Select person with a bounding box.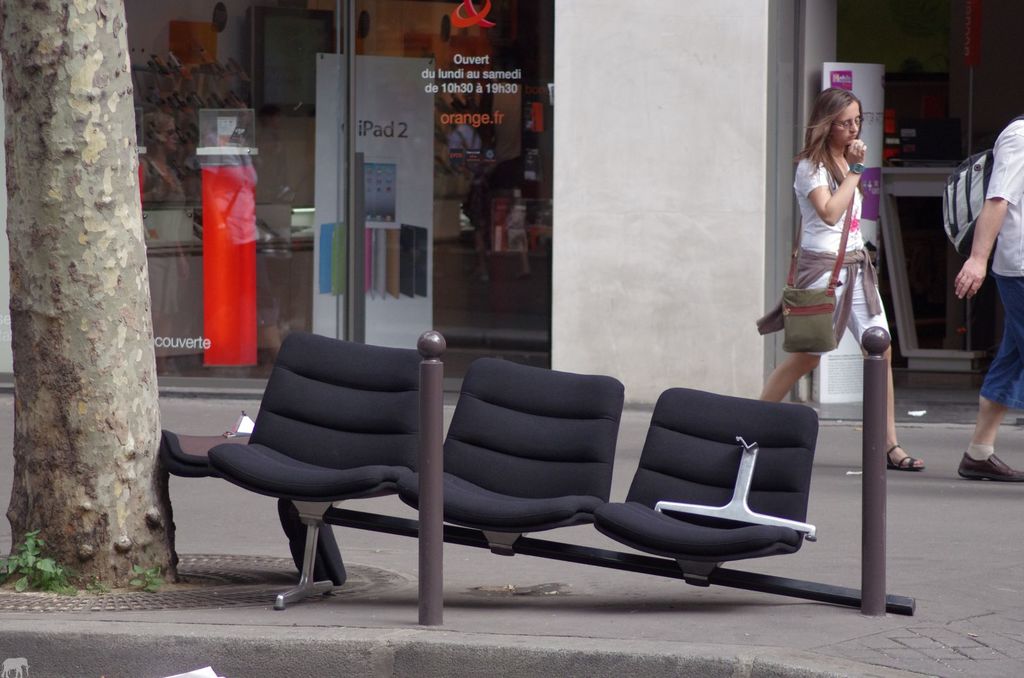
crop(773, 85, 885, 430).
